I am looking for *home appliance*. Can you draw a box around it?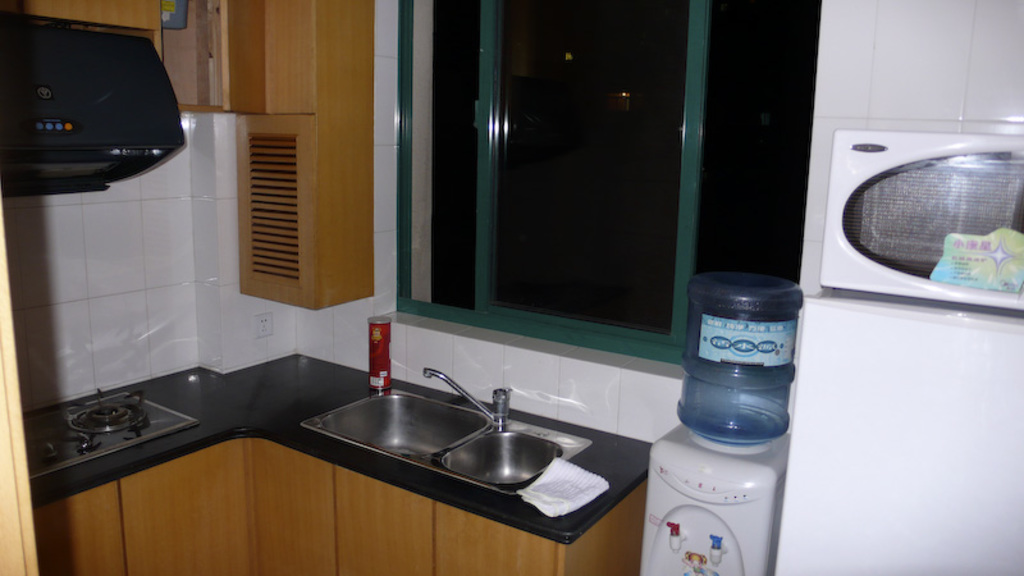
Sure, the bounding box is [left=641, top=422, right=786, bottom=575].
